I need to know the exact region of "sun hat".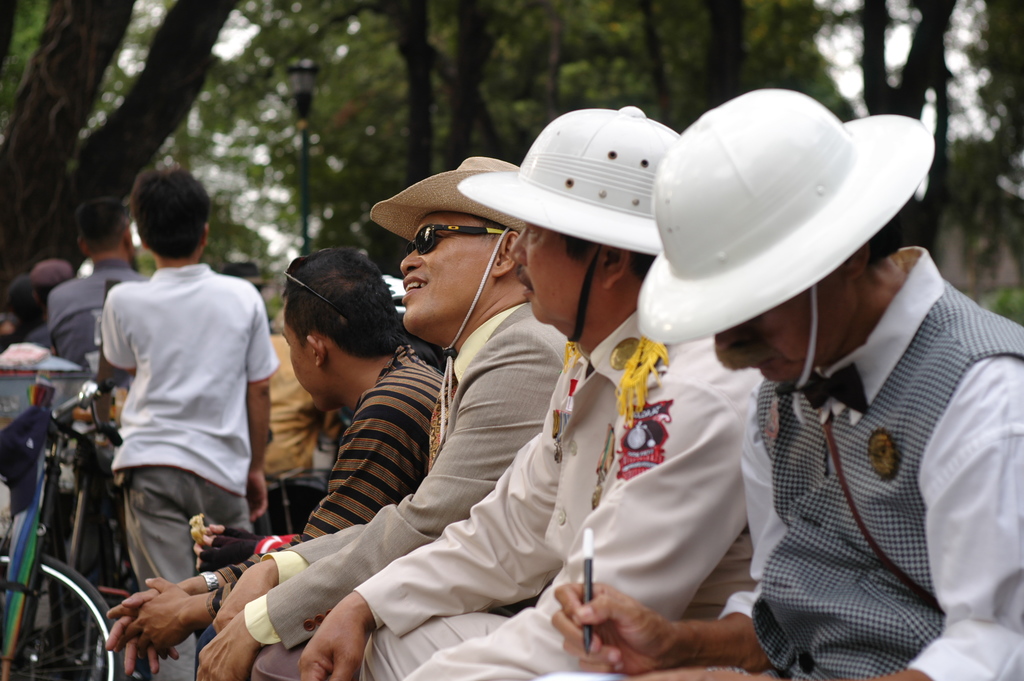
Region: <box>358,151,527,248</box>.
